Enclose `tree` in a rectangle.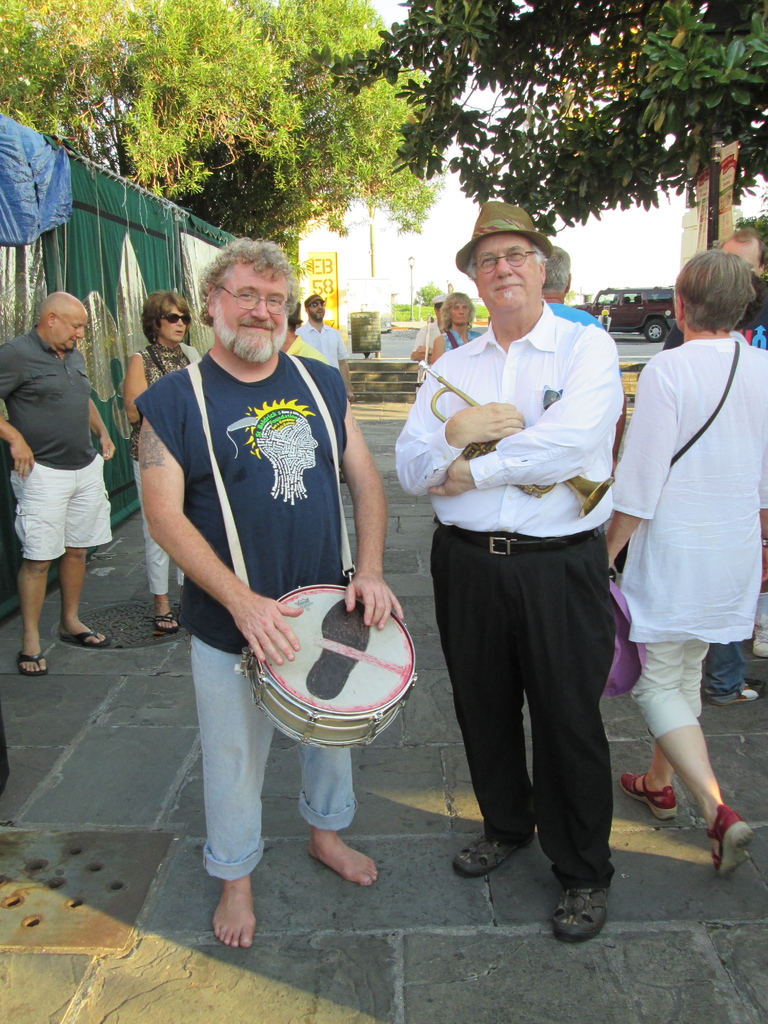
331,23,767,271.
